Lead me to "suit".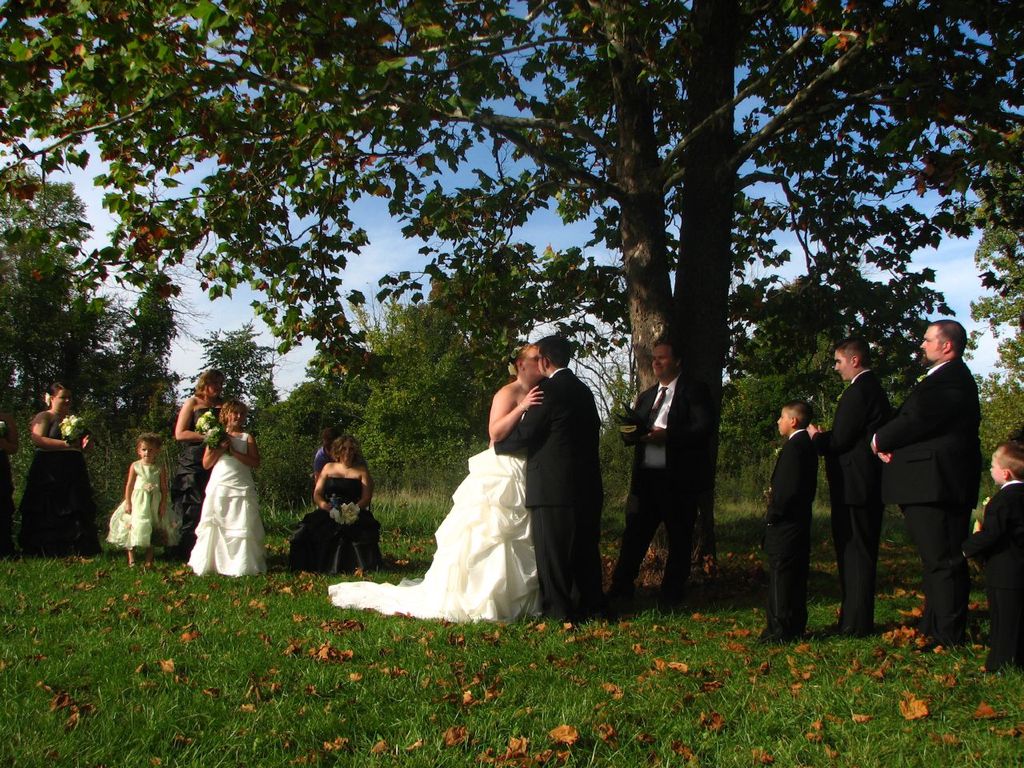
Lead to <region>973, 474, 1023, 636</region>.
